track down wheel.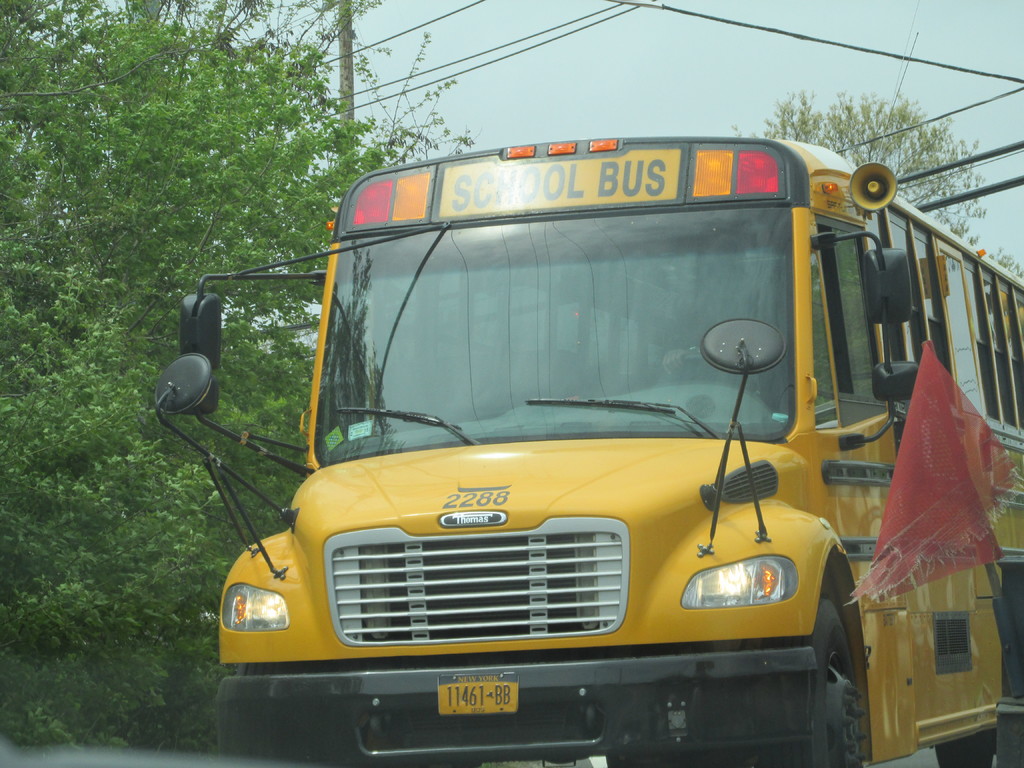
Tracked to BBox(934, 728, 995, 767).
